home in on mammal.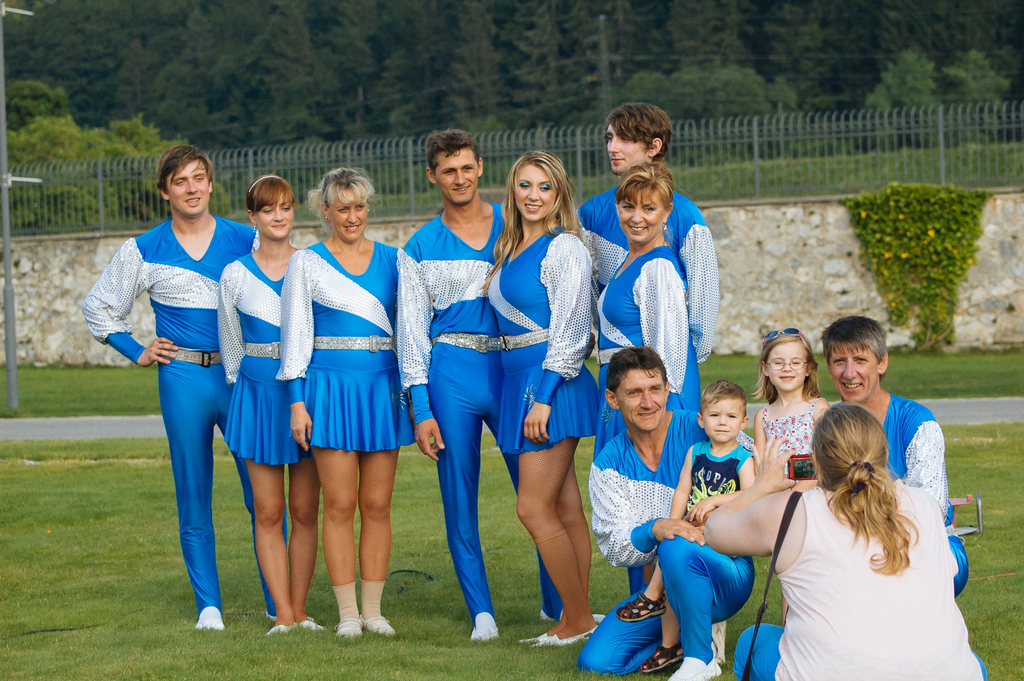
Homed in at BBox(819, 312, 970, 595).
